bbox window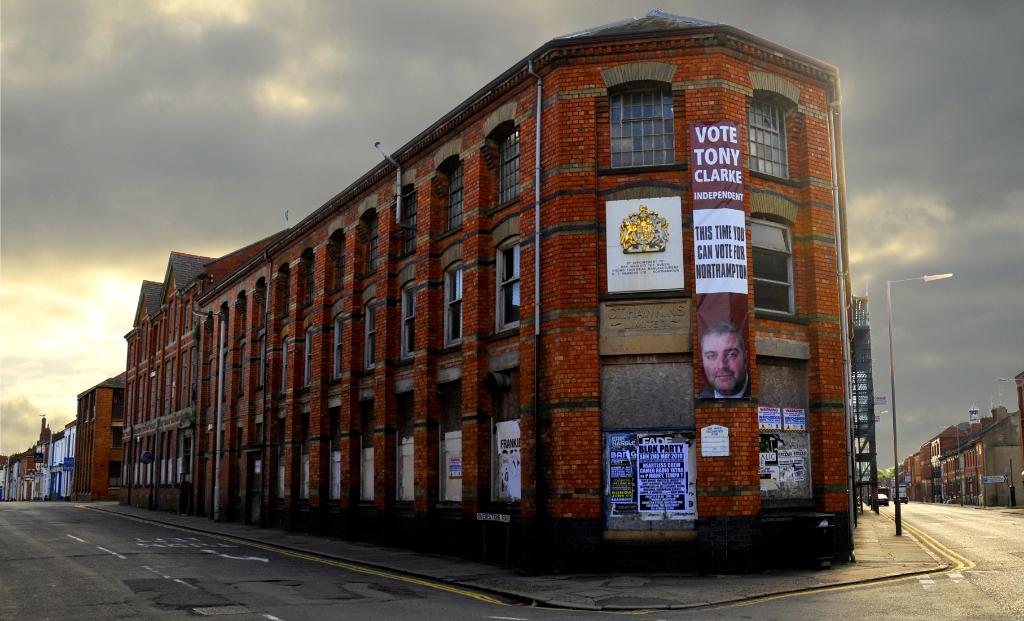
300, 258, 310, 313
